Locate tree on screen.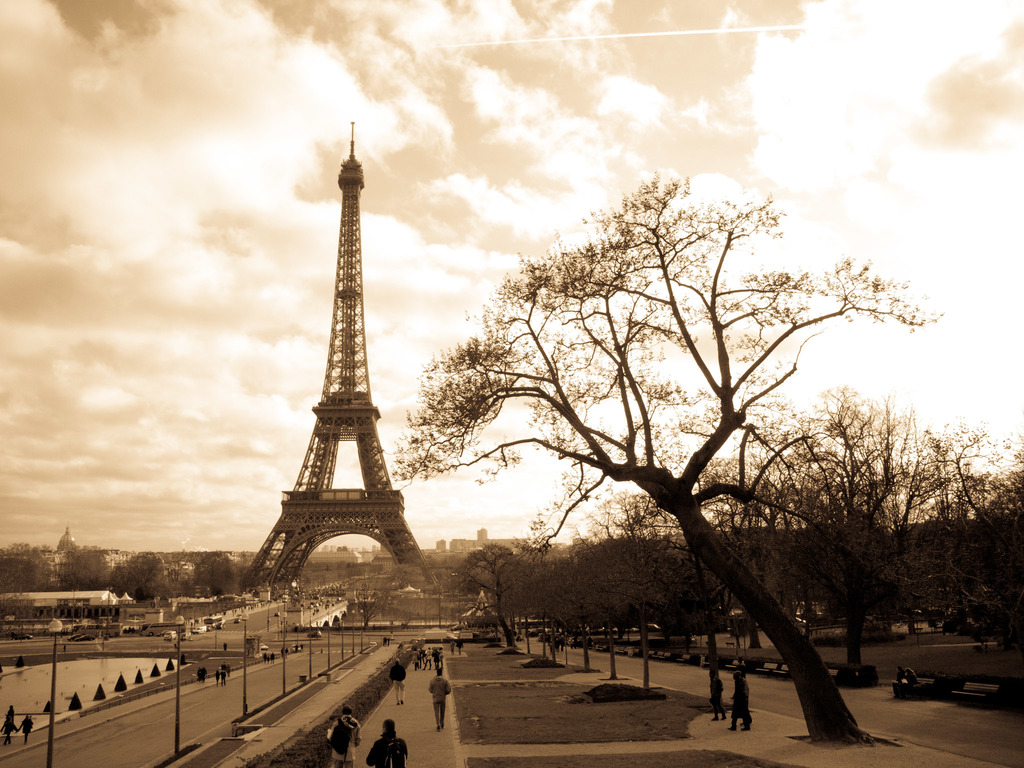
On screen at [left=0, top=540, right=54, bottom=595].
